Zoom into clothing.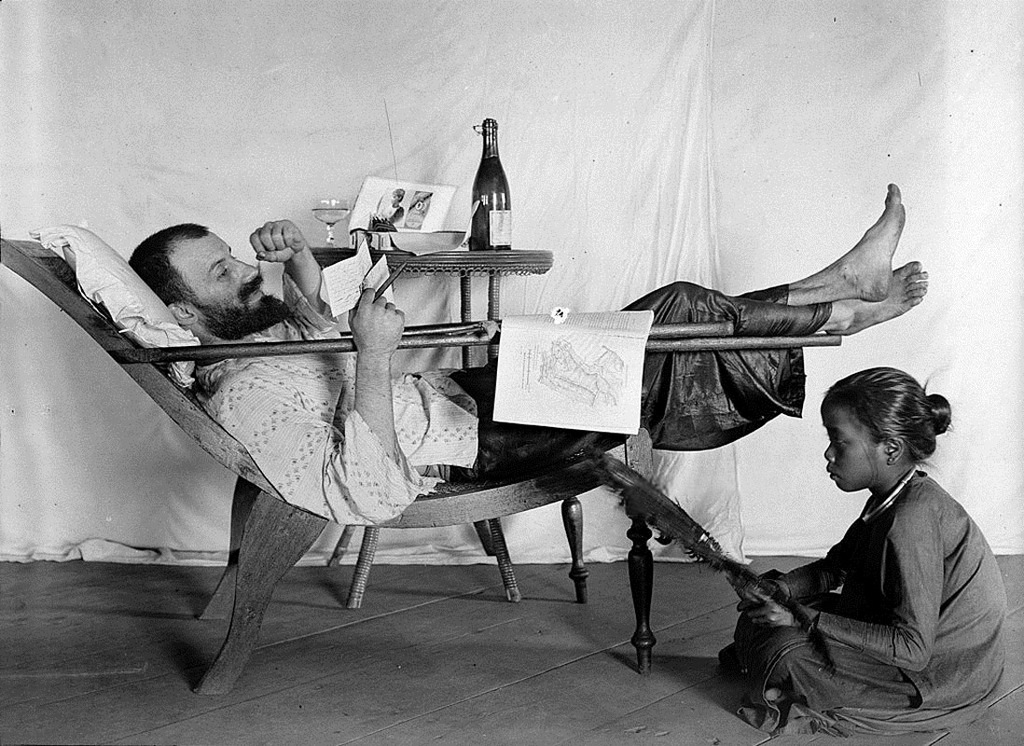
Zoom target: (x1=740, y1=414, x2=1013, y2=736).
